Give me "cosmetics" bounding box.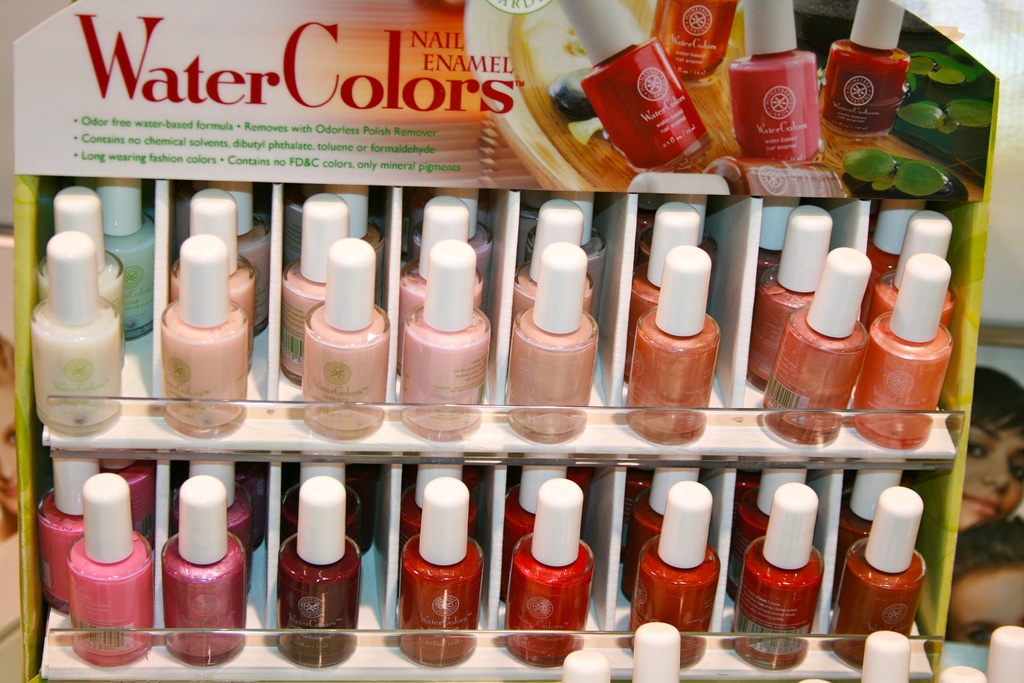
x1=737 y1=486 x2=830 y2=670.
